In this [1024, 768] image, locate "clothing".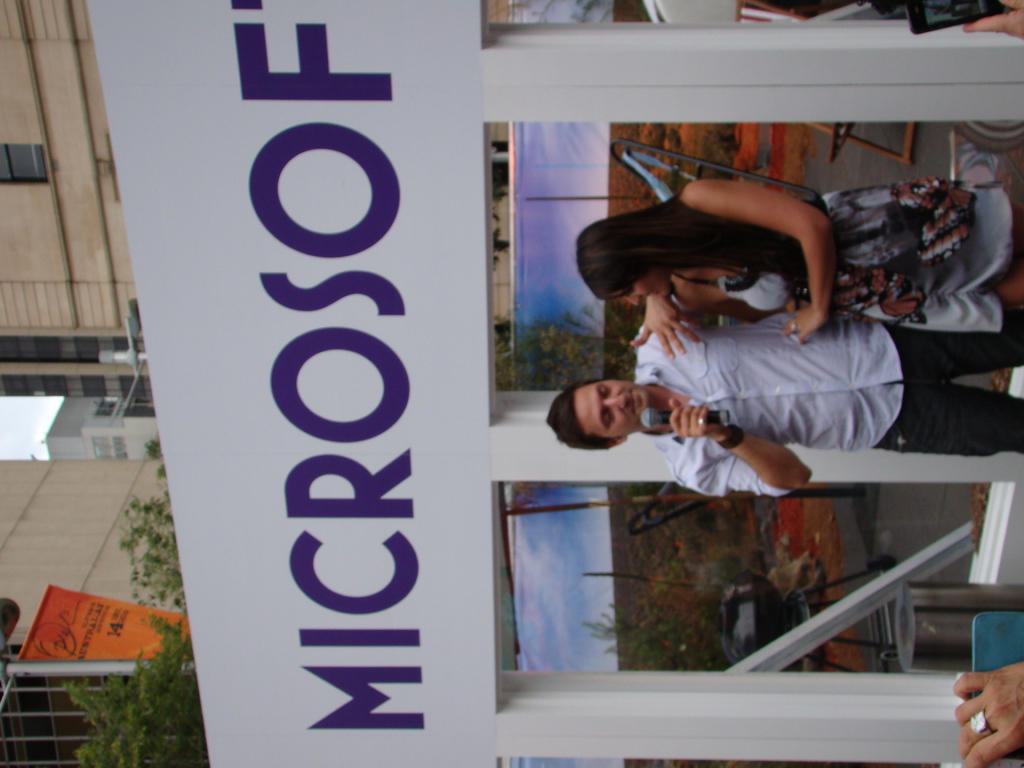
Bounding box: (left=675, top=164, right=1023, bottom=337).
